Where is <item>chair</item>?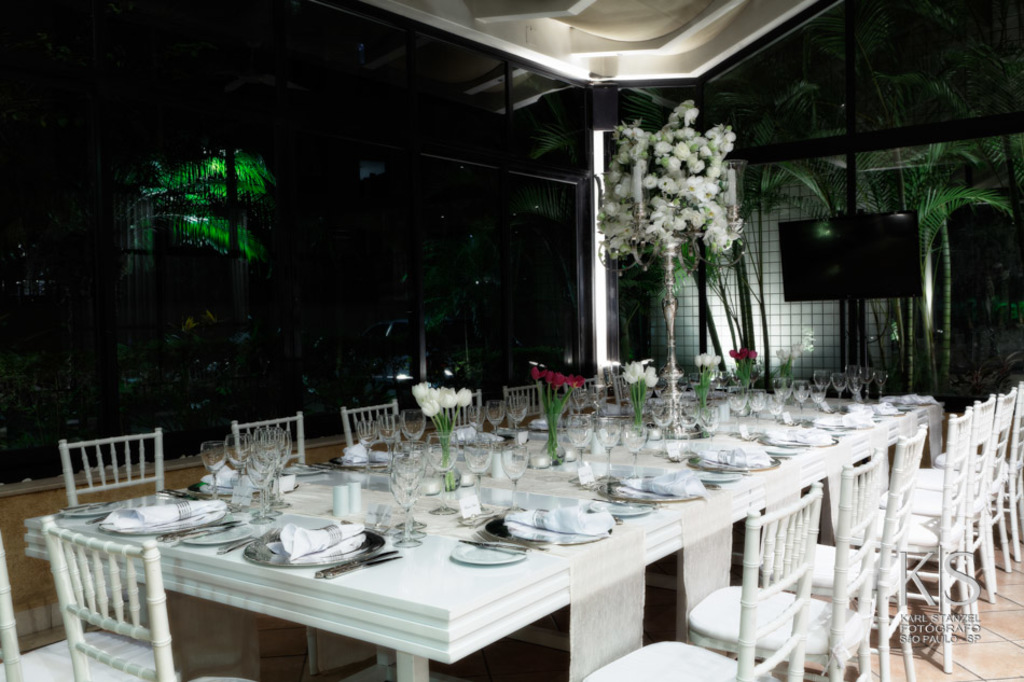
{"left": 434, "top": 387, "right": 479, "bottom": 436}.
